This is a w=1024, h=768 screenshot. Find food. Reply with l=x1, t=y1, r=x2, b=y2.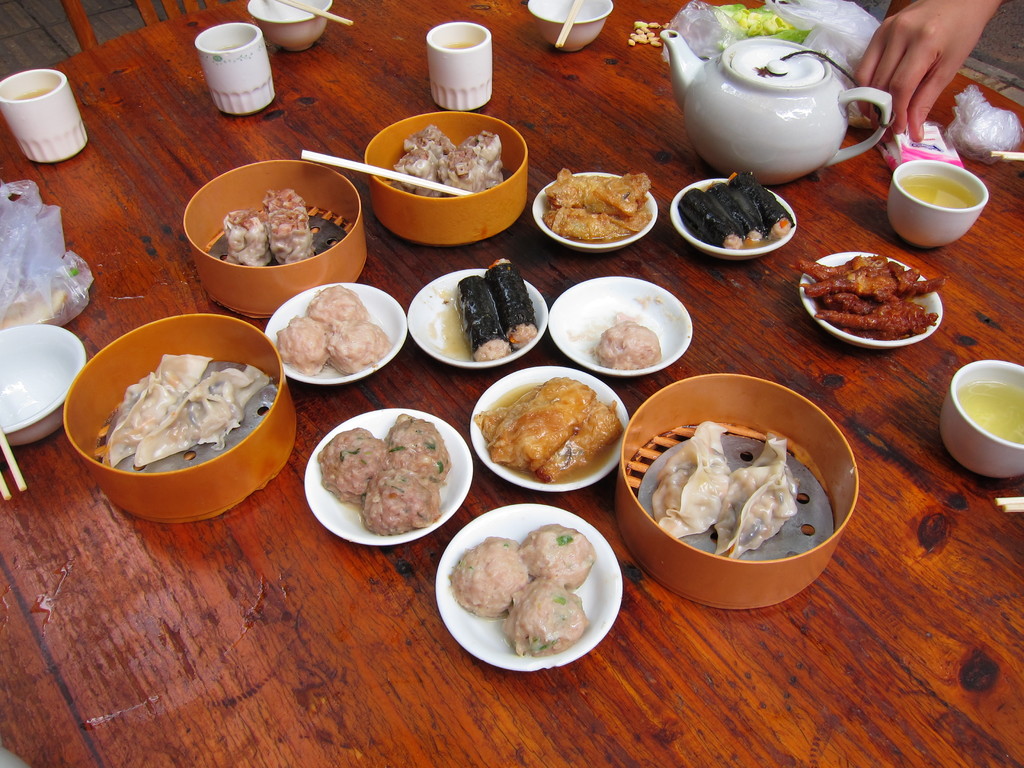
l=678, t=166, r=792, b=249.
